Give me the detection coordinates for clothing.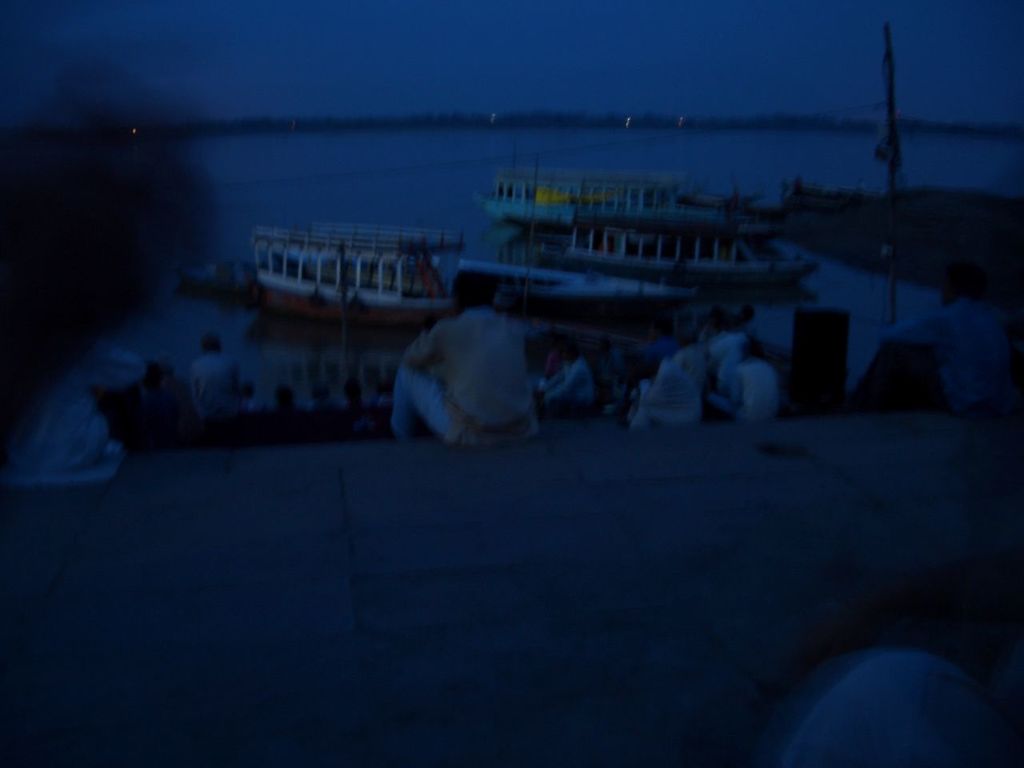
rect(370, 302, 542, 458).
